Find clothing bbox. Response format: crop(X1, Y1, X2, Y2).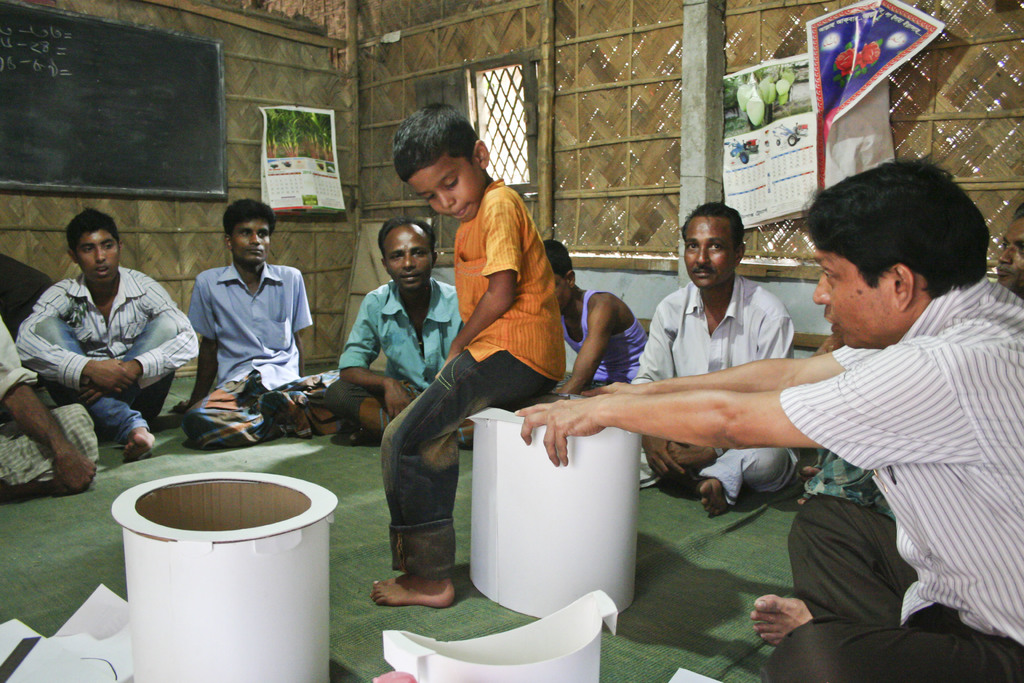
crop(323, 276, 479, 447).
